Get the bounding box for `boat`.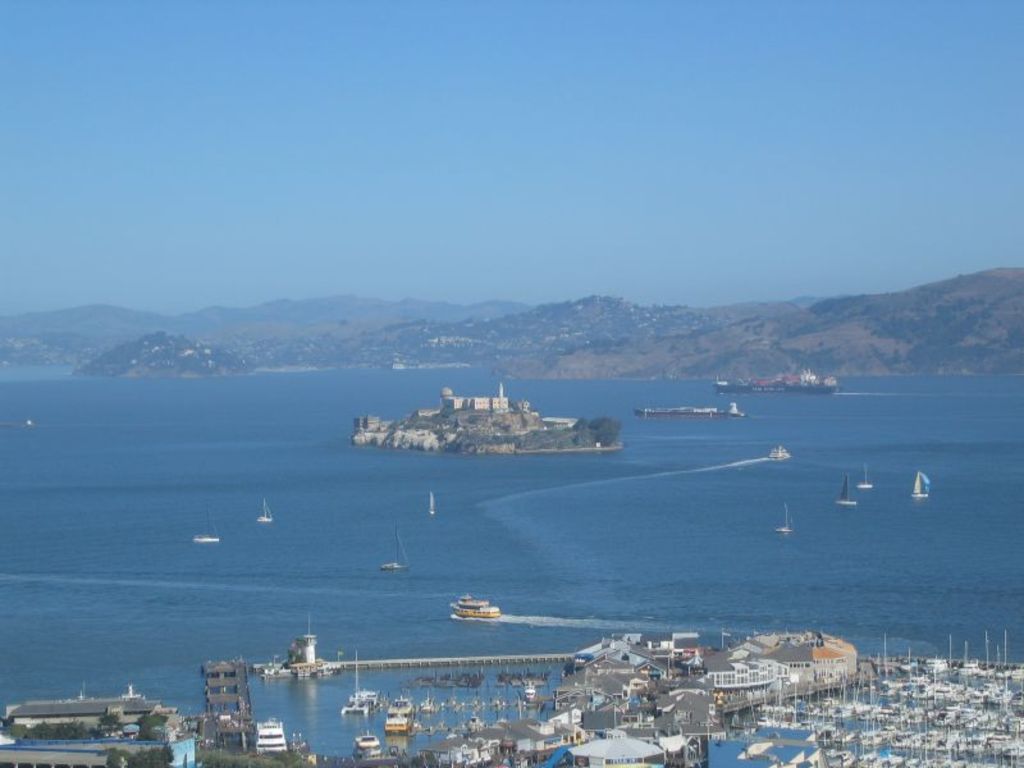
detection(265, 500, 269, 520).
